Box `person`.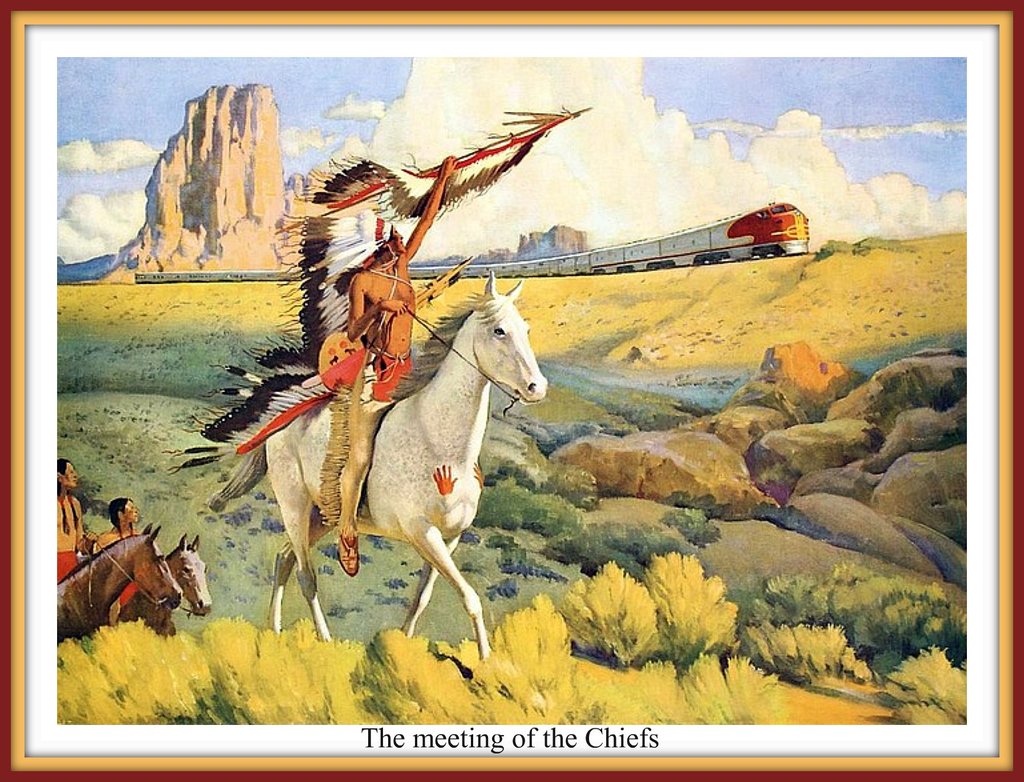
[341,164,463,575].
